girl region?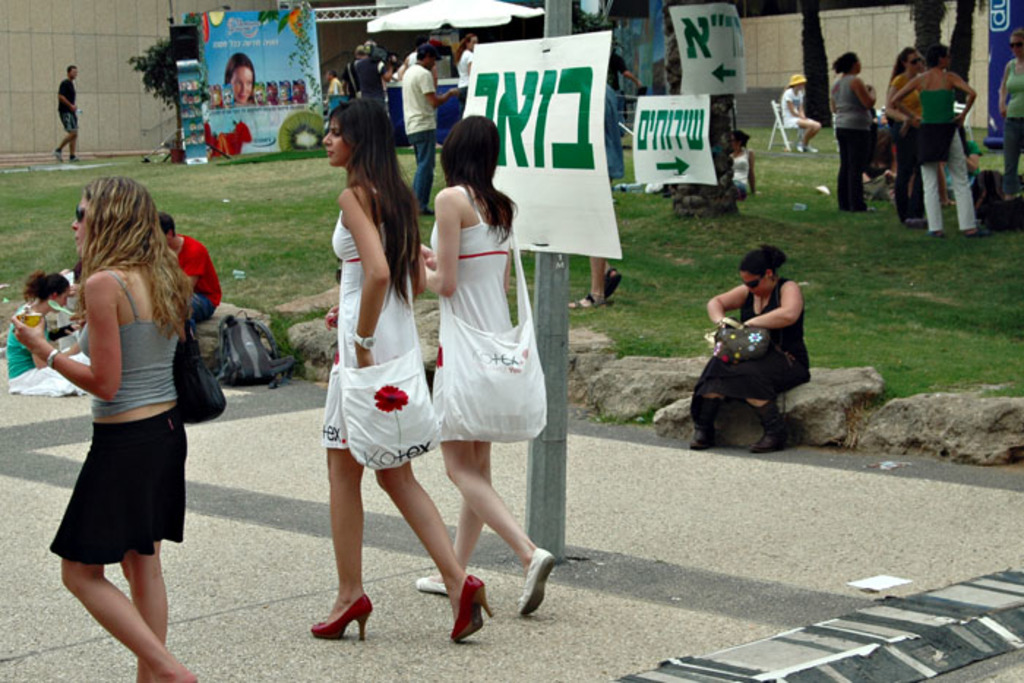
[404, 107, 554, 579]
